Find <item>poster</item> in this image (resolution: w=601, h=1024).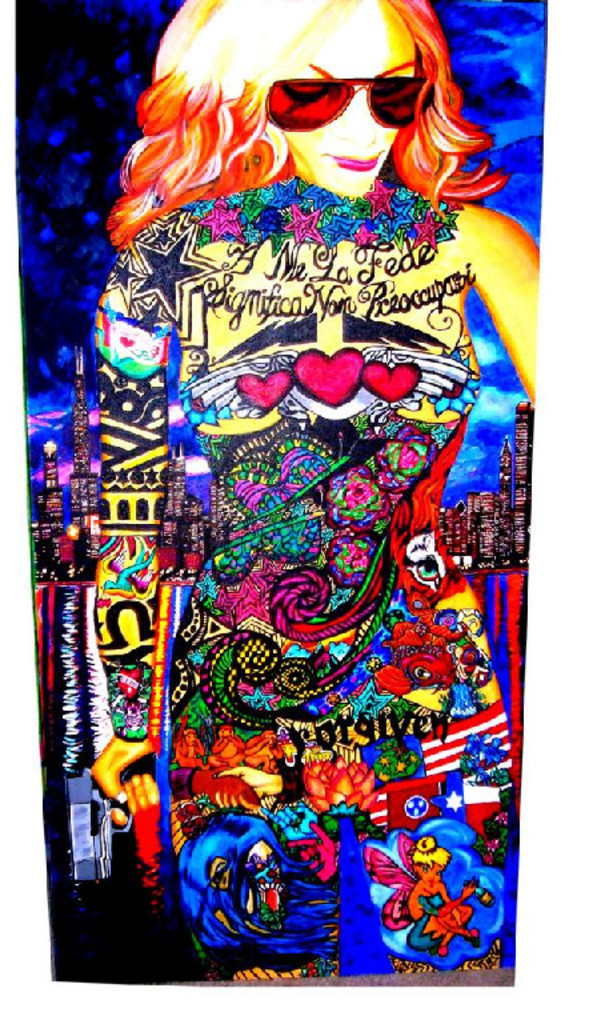
(0,0,600,1023).
